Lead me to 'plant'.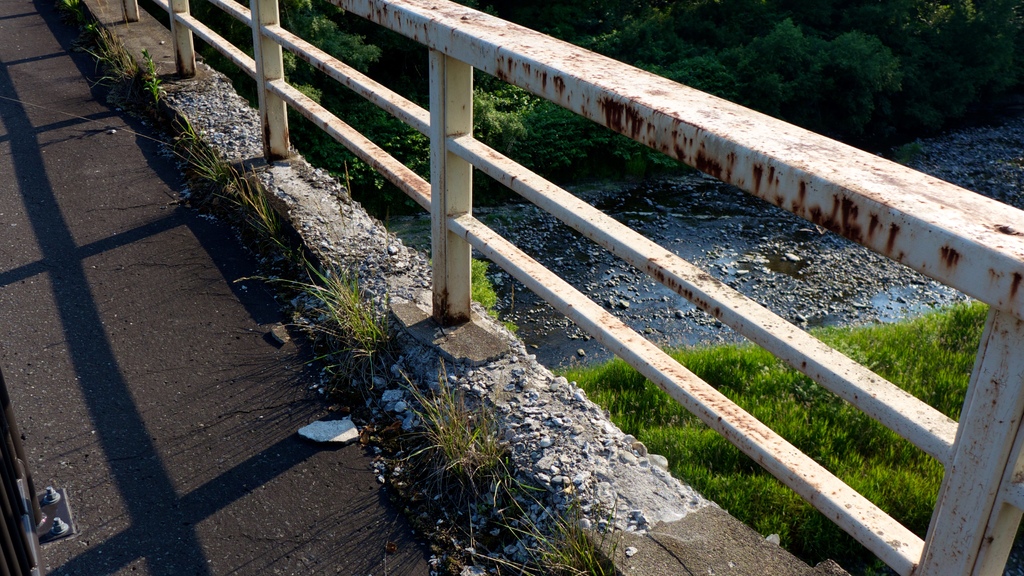
Lead to left=454, top=458, right=634, bottom=575.
